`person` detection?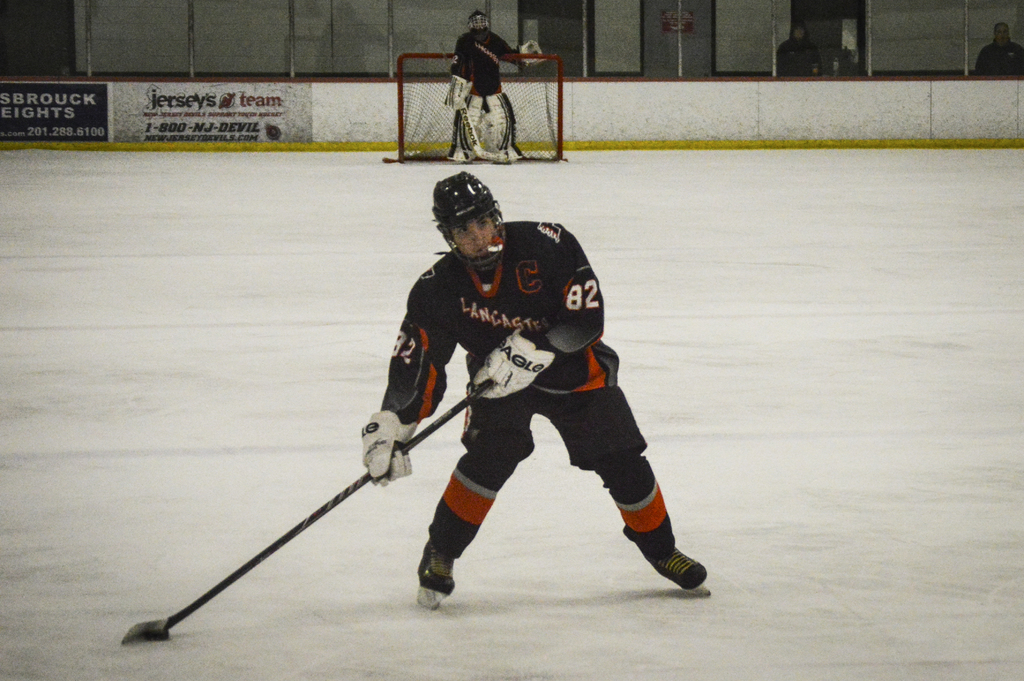
x1=773, y1=22, x2=818, y2=78
